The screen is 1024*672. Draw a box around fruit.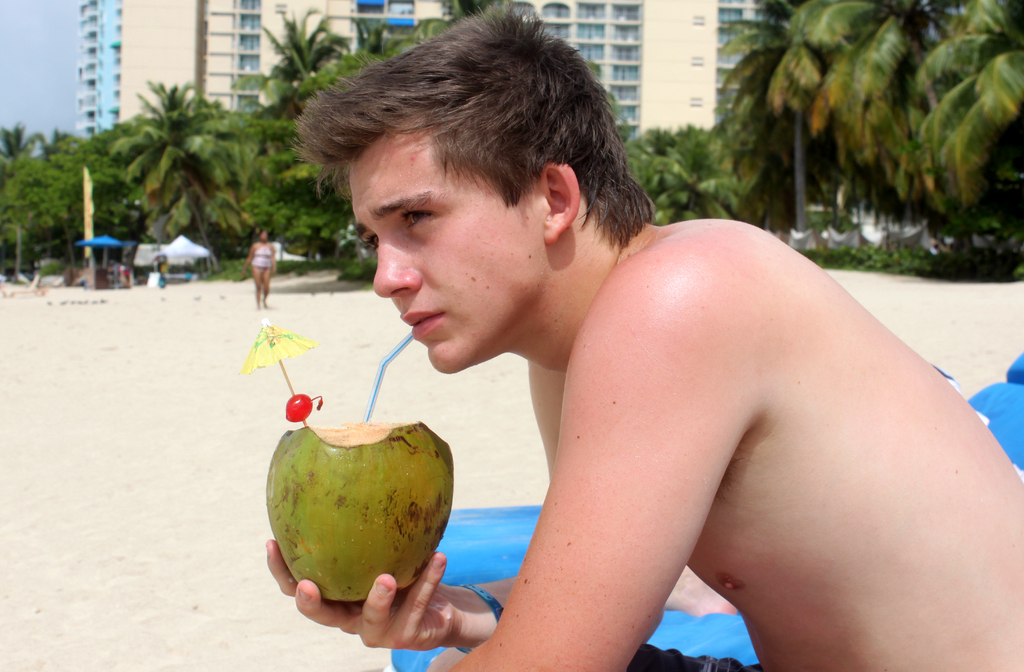
region(285, 393, 316, 422).
